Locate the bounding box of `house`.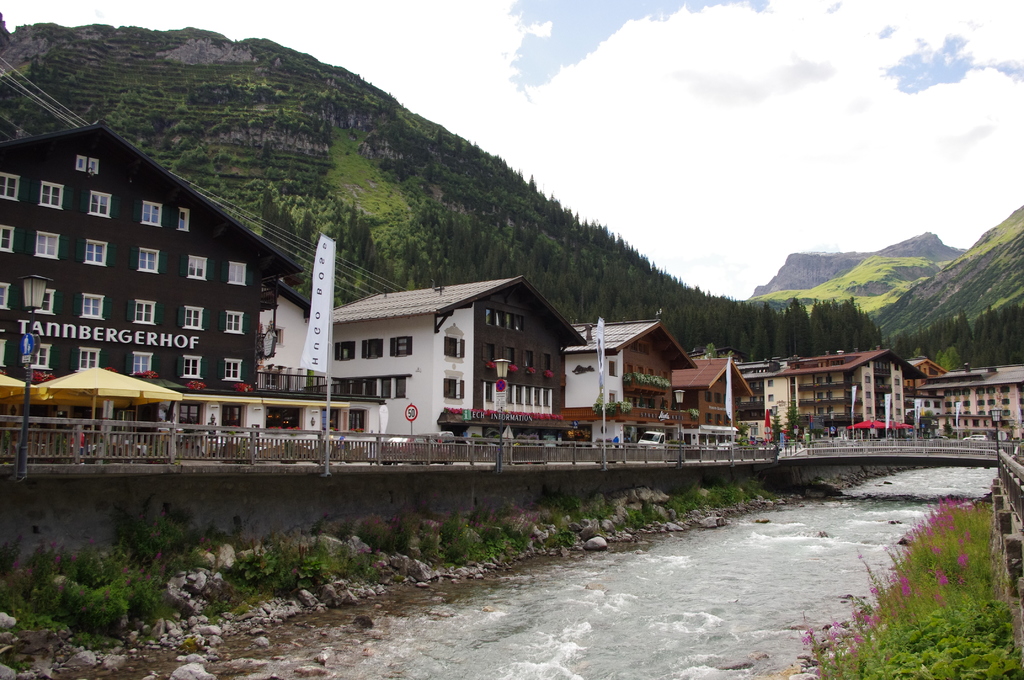
Bounding box: 915 362 1023 439.
